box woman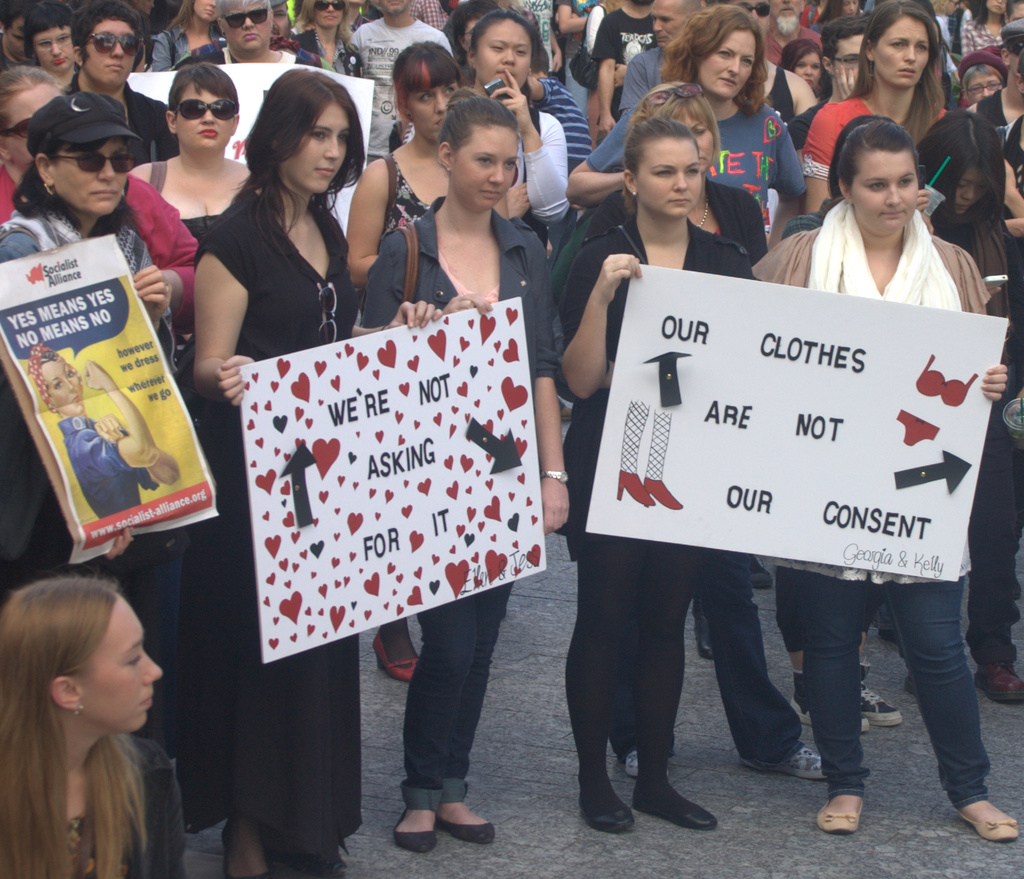
BBox(798, 0, 950, 227)
